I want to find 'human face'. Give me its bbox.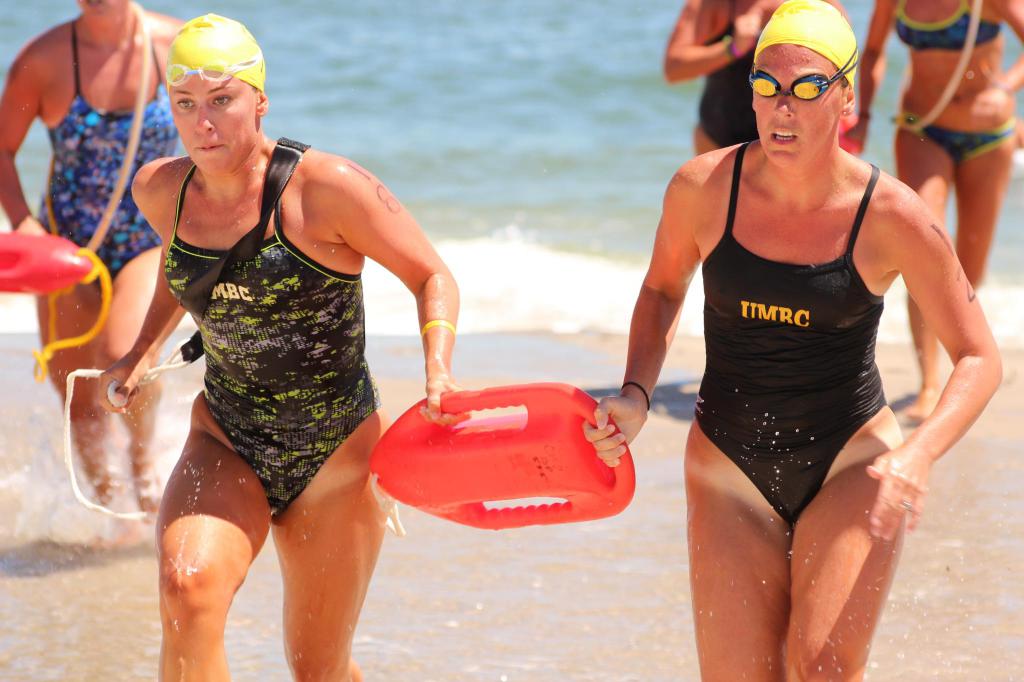
<box>173,73,253,174</box>.
